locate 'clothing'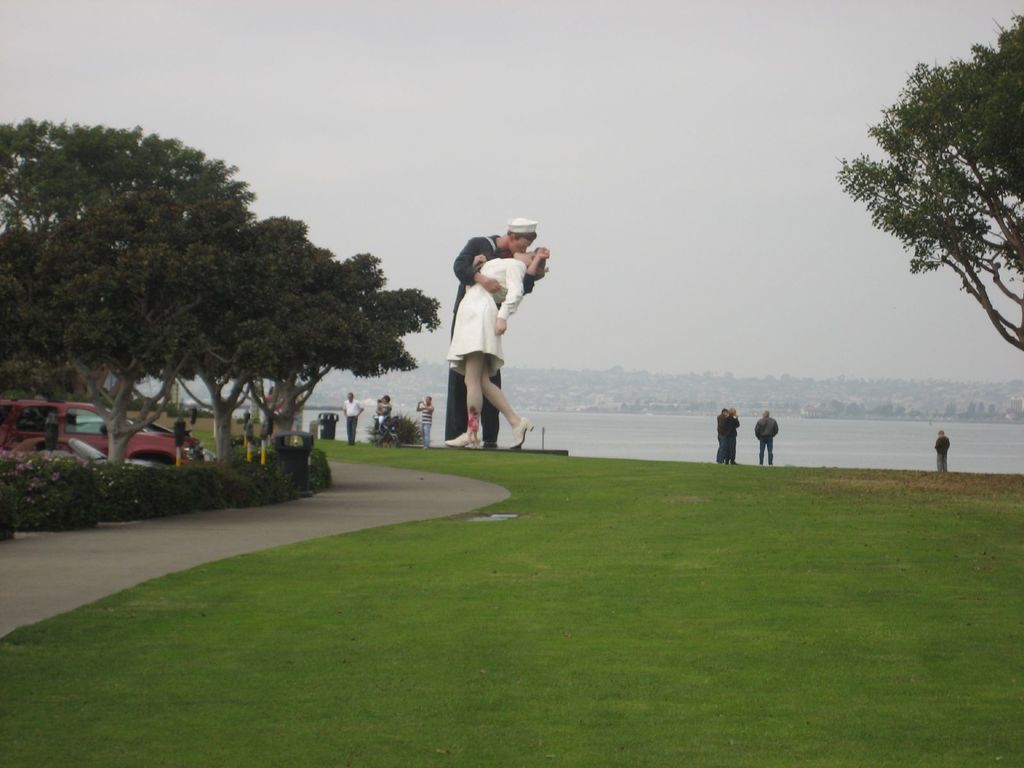
<bbox>440, 230, 535, 443</bbox>
